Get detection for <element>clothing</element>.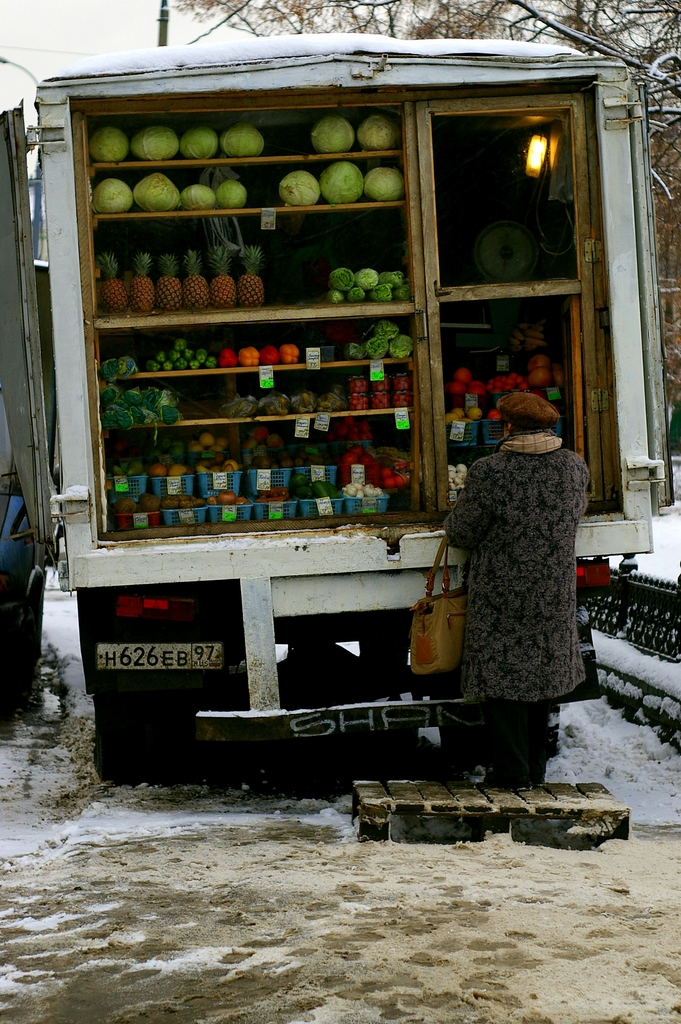
Detection: detection(443, 365, 604, 742).
